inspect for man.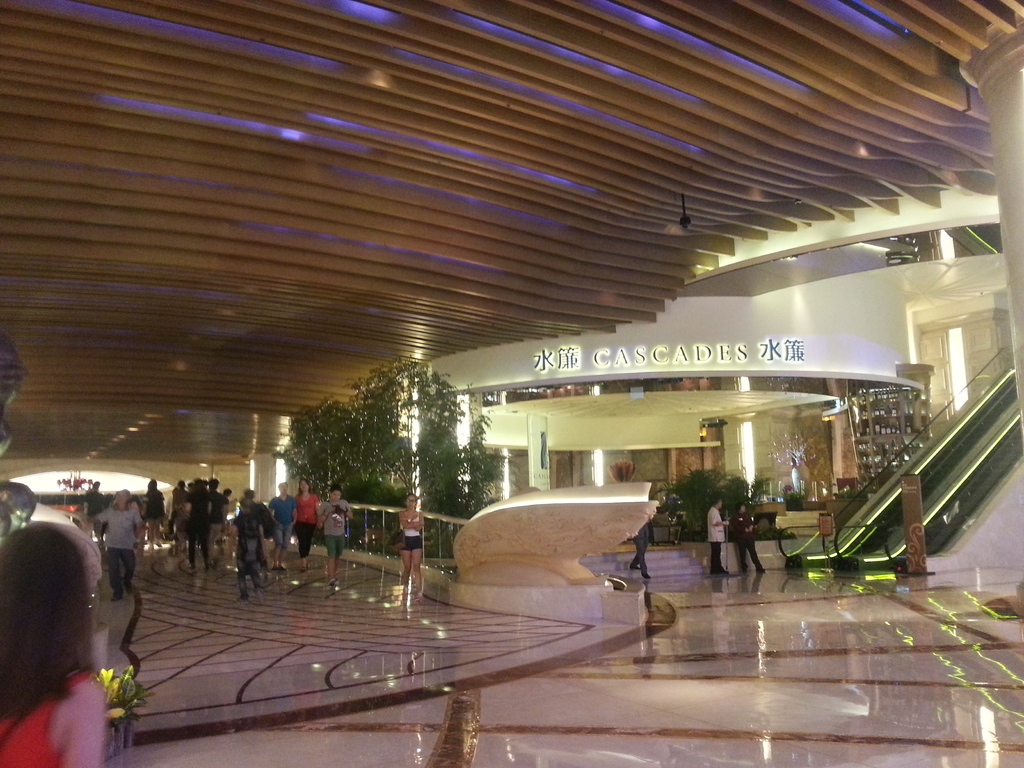
Inspection: detection(708, 497, 726, 573).
